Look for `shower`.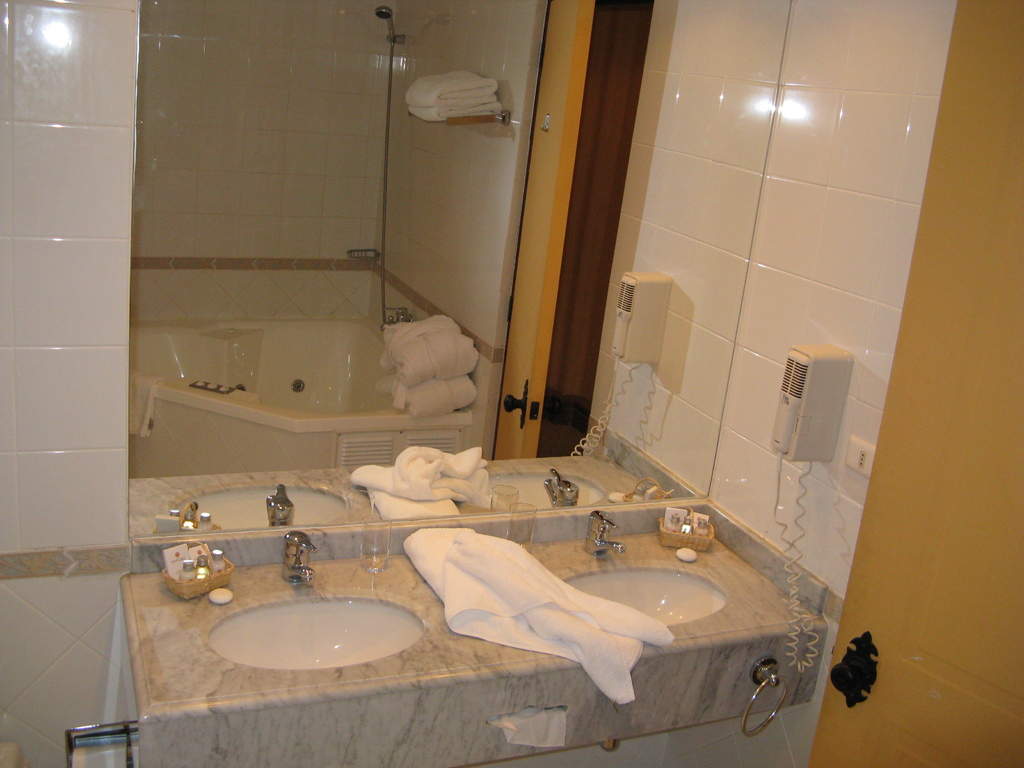
Found: bbox=(372, 8, 406, 43).
